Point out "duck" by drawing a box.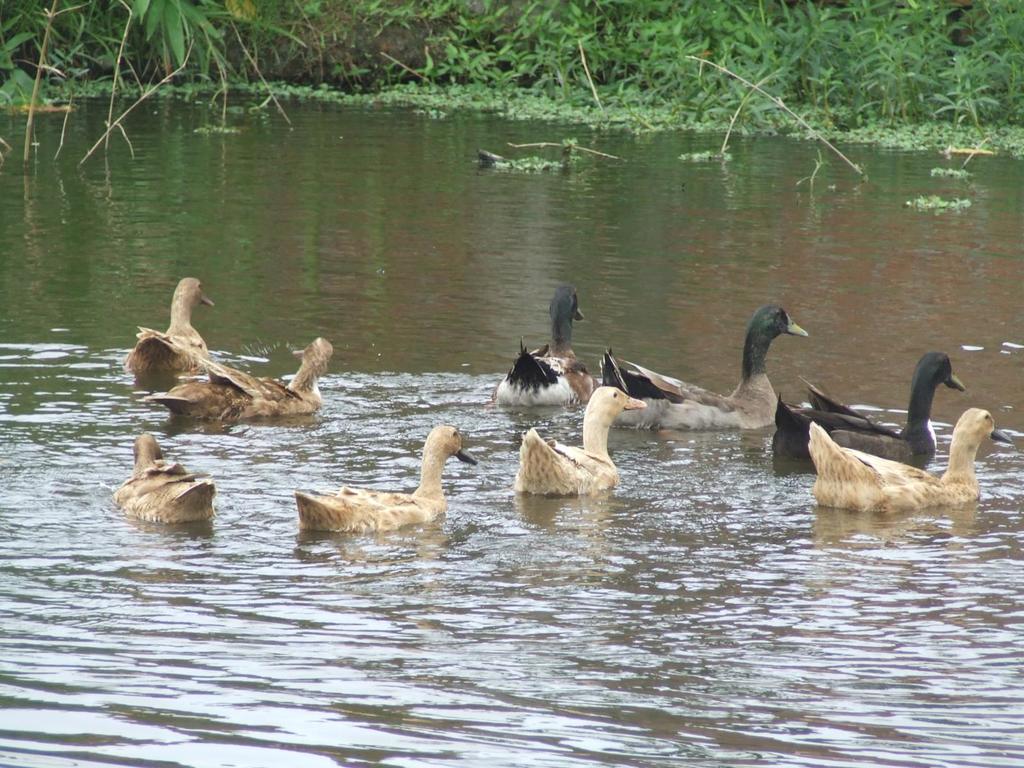
[x1=285, y1=418, x2=469, y2=546].
